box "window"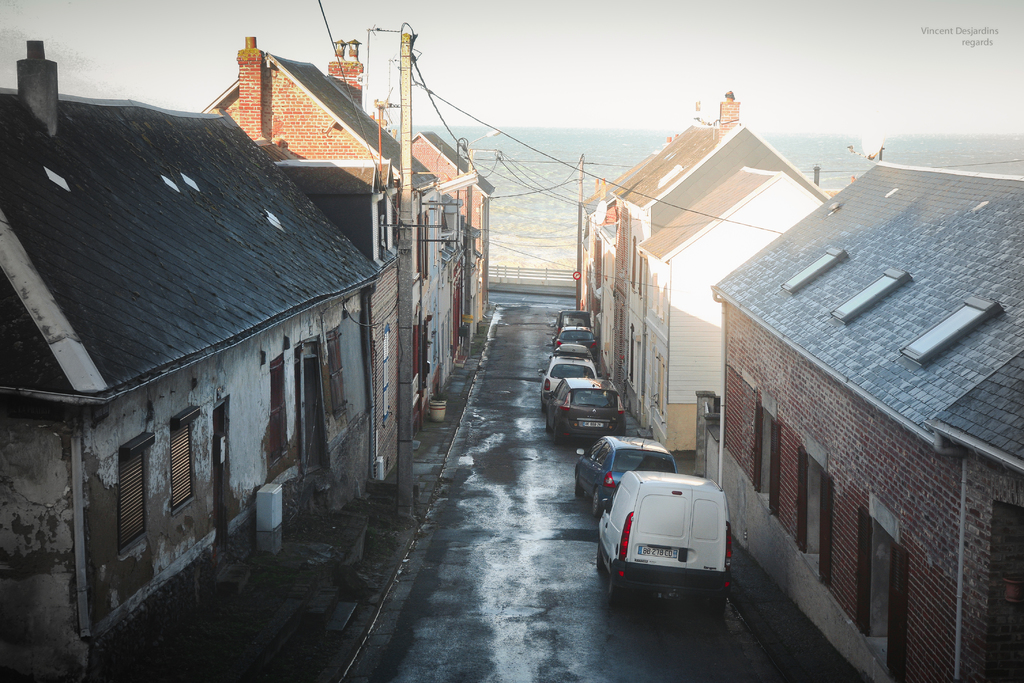
839,508,915,682
